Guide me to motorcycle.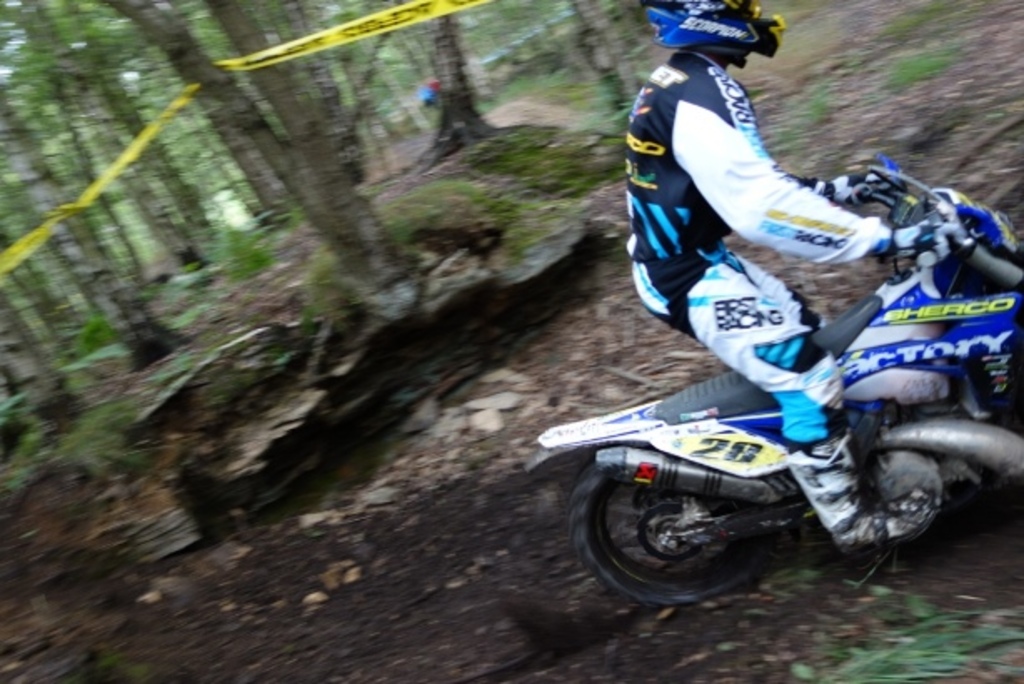
Guidance: locate(585, 180, 1021, 572).
